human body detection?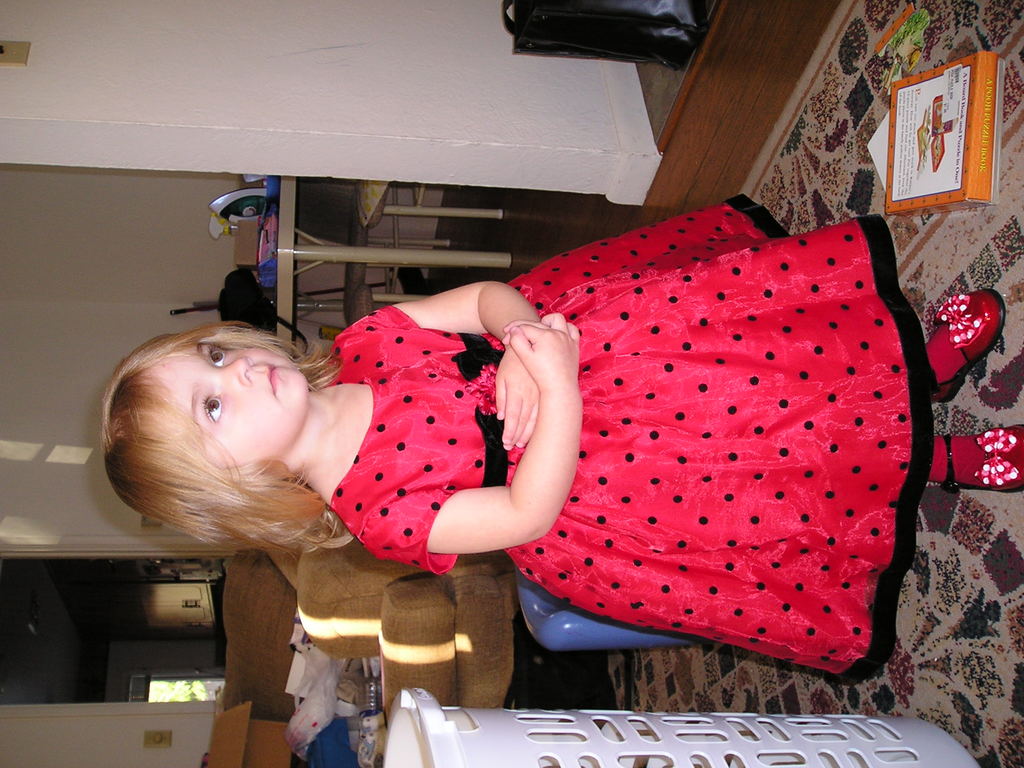
box(429, 163, 947, 697)
